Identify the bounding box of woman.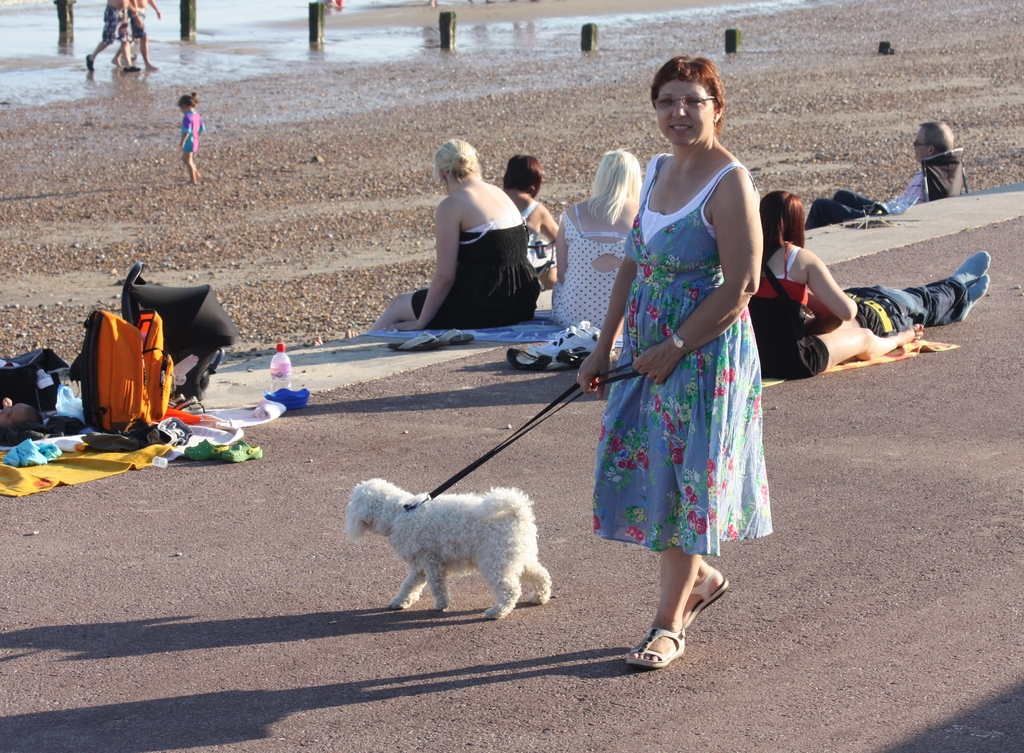
crop(501, 149, 560, 279).
